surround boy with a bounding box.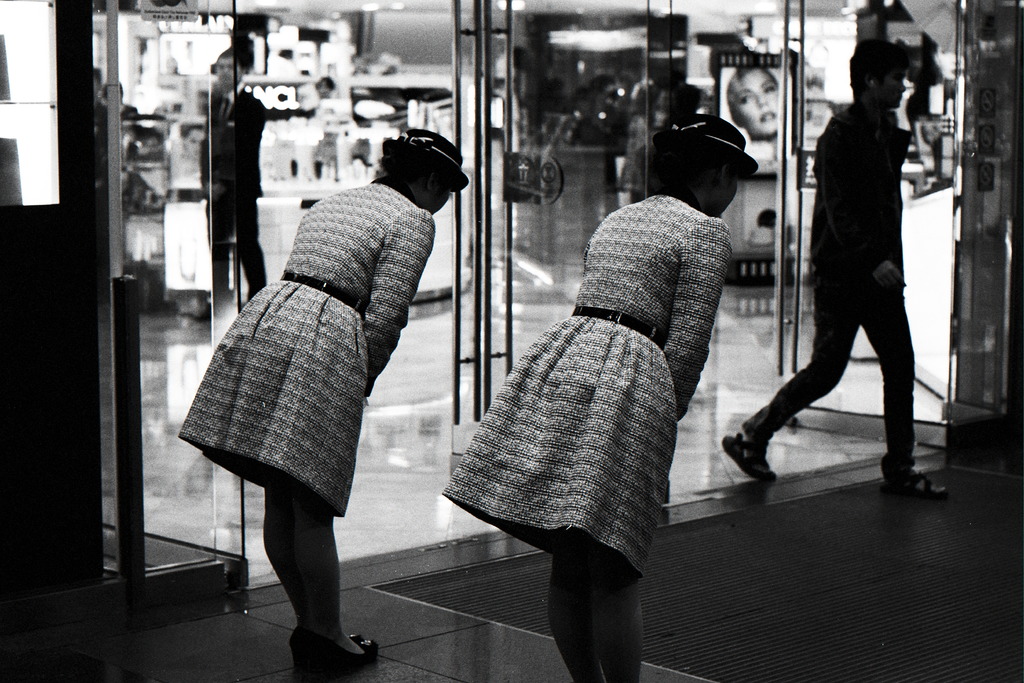
rect(709, 33, 968, 511).
